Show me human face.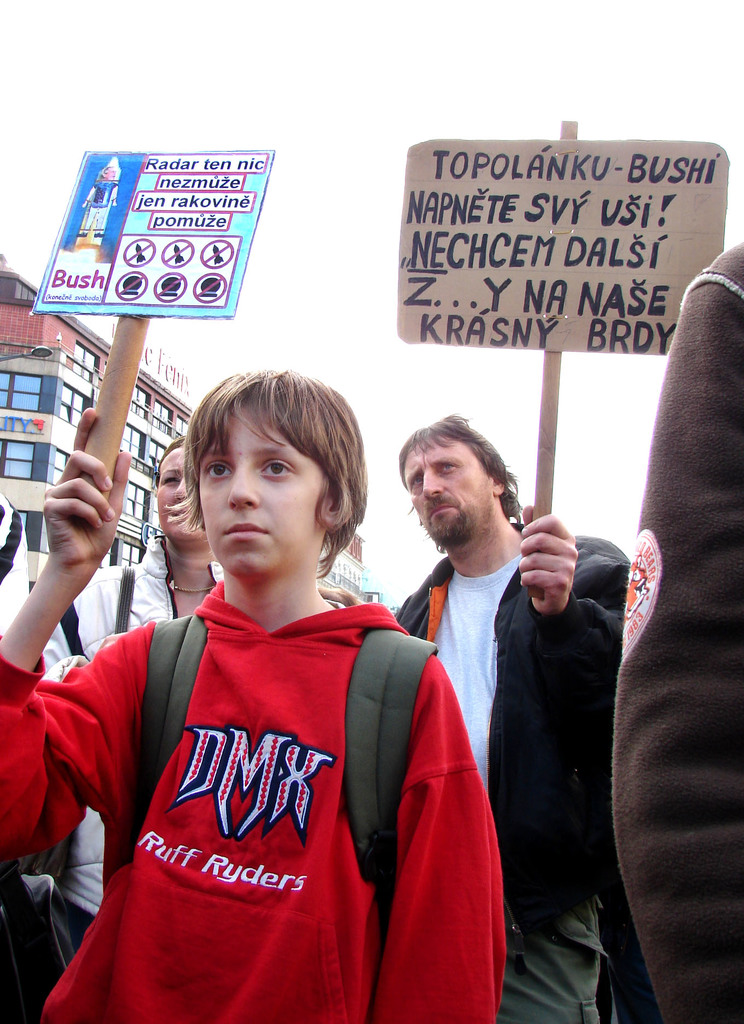
human face is here: crop(158, 448, 207, 541).
